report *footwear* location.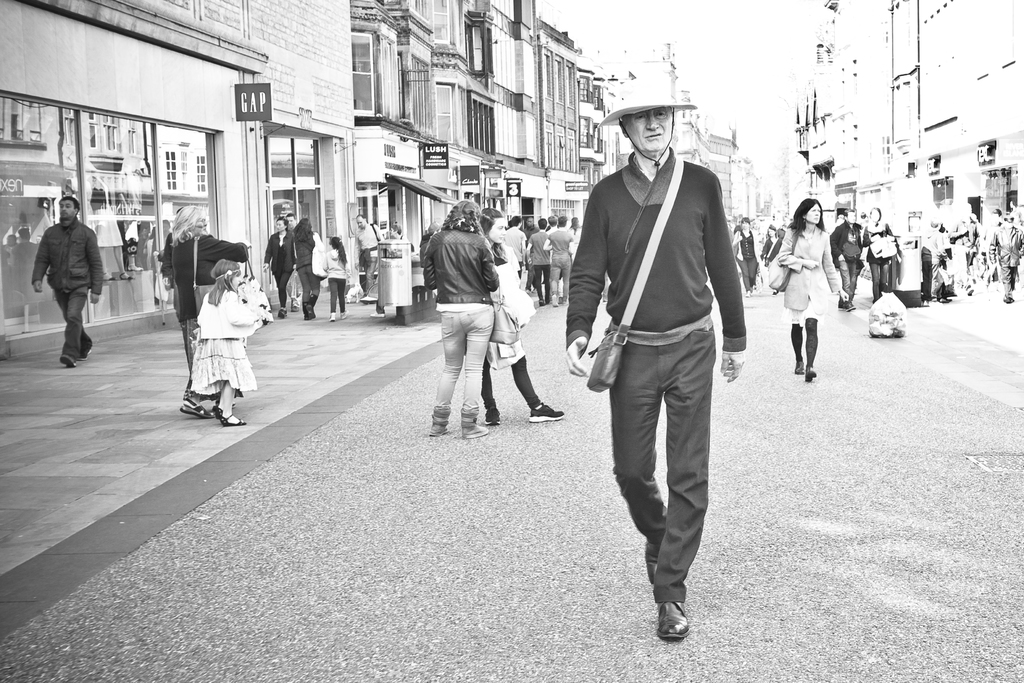
Report: [left=804, top=366, right=812, bottom=381].
